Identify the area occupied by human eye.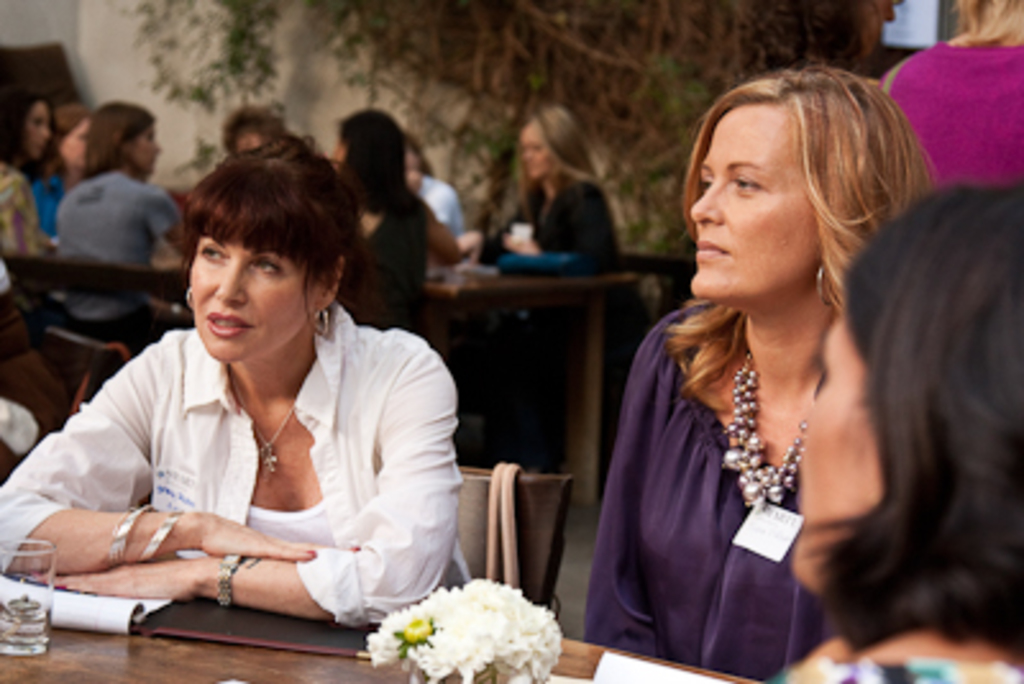
Area: l=727, t=174, r=765, b=195.
